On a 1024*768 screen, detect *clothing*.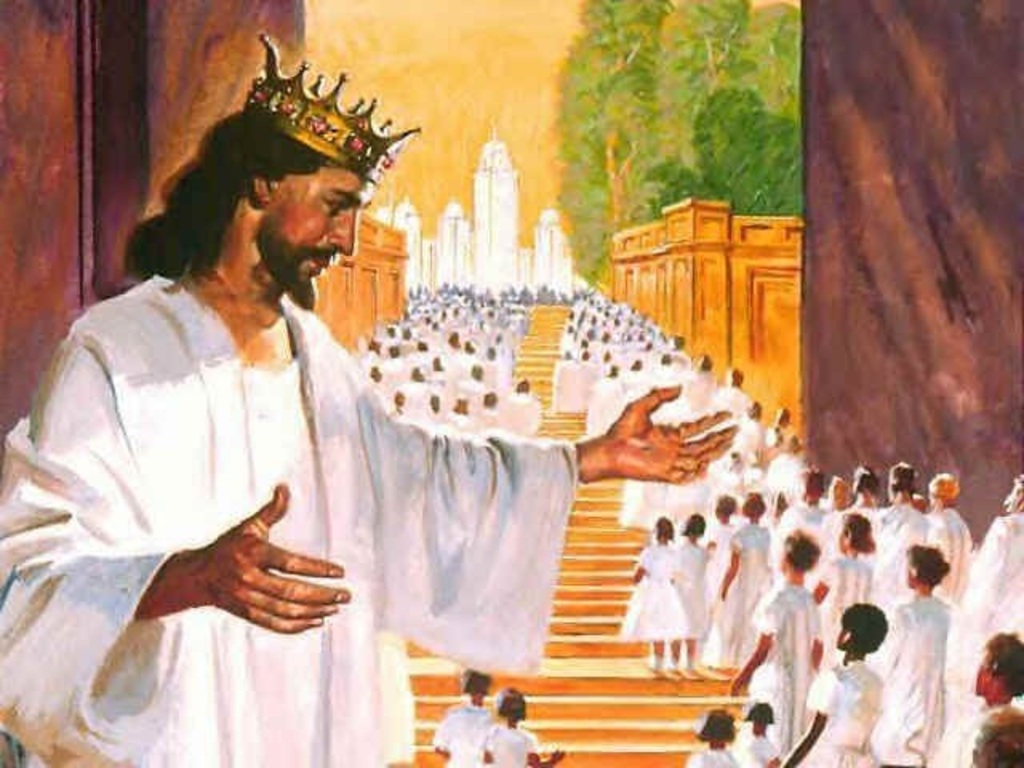
<region>667, 541, 722, 634</region>.
